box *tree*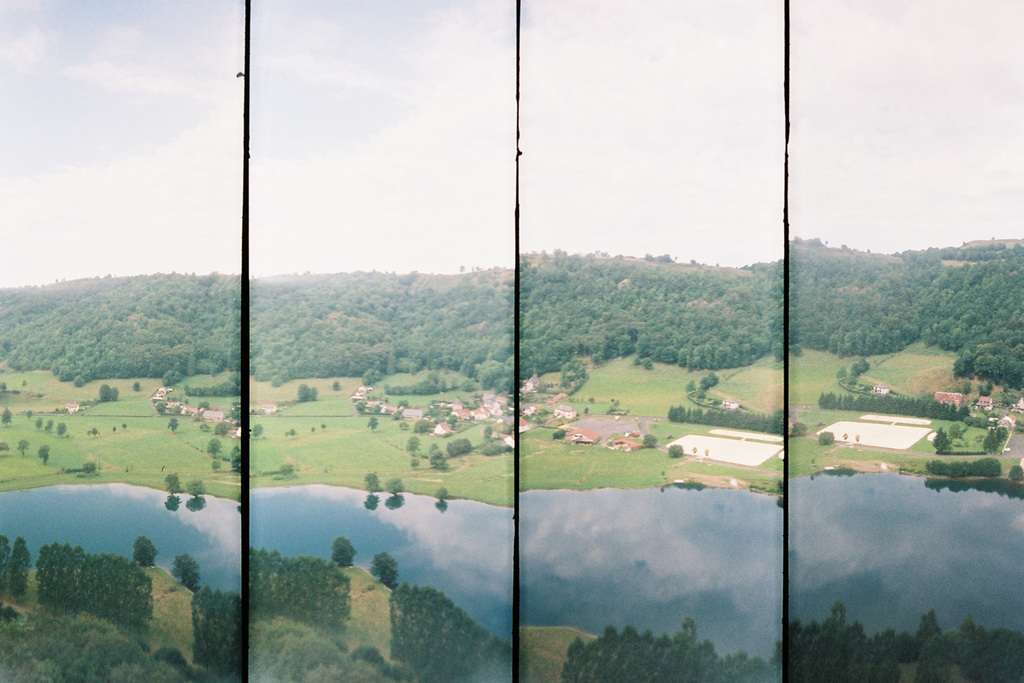
bbox=[437, 488, 451, 498]
